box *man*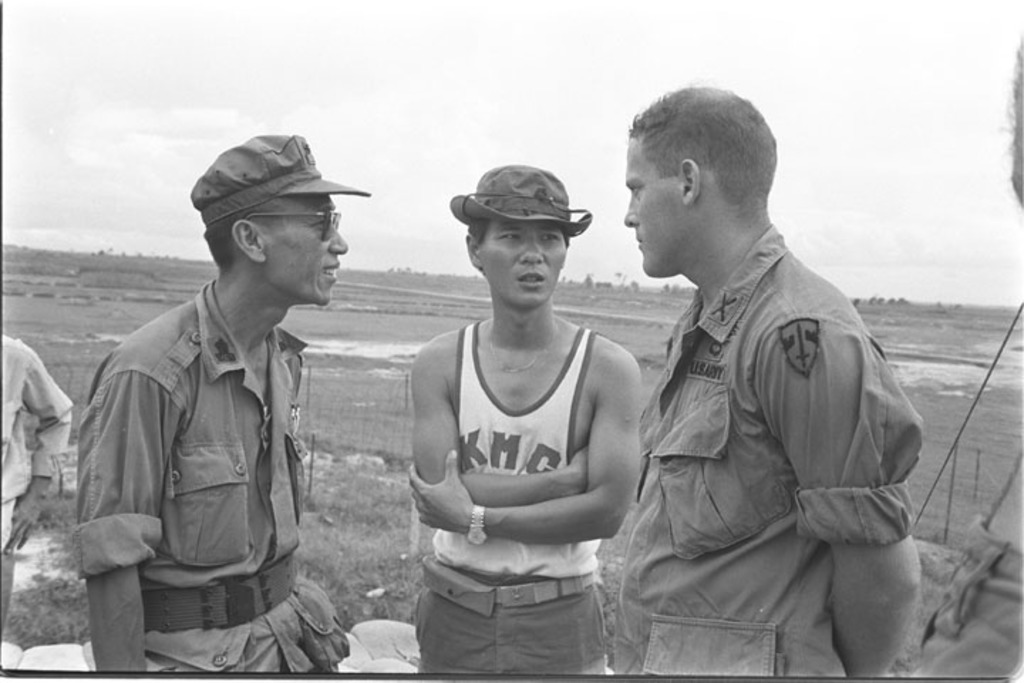
x1=0 y1=333 x2=78 y2=645
